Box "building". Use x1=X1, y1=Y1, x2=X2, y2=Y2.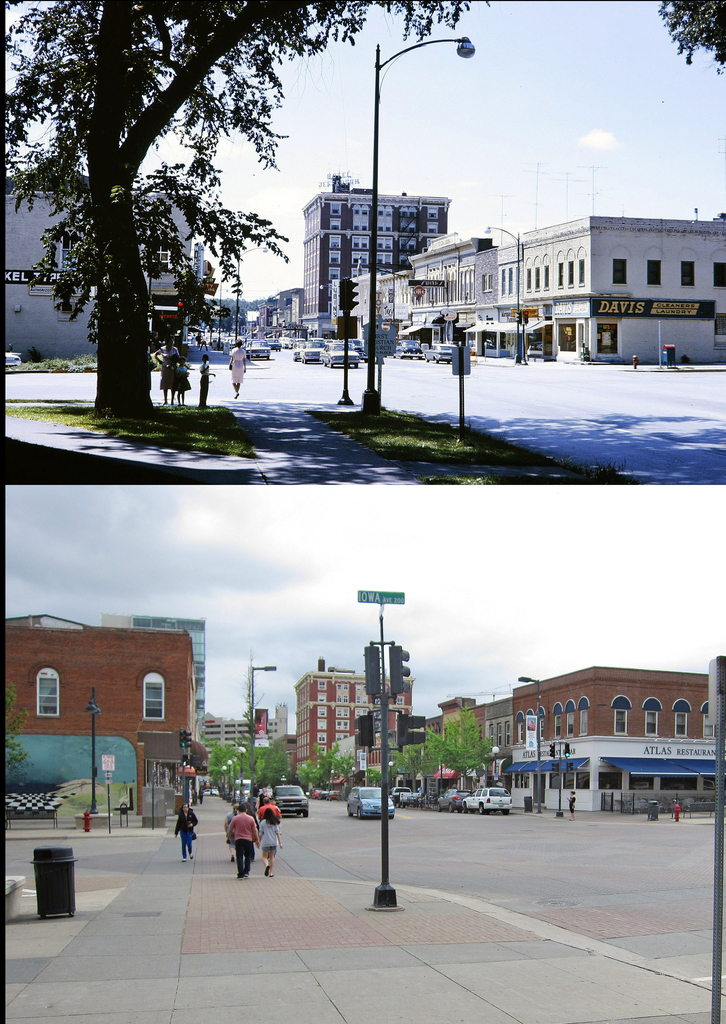
x1=5, y1=611, x2=720, y2=828.
